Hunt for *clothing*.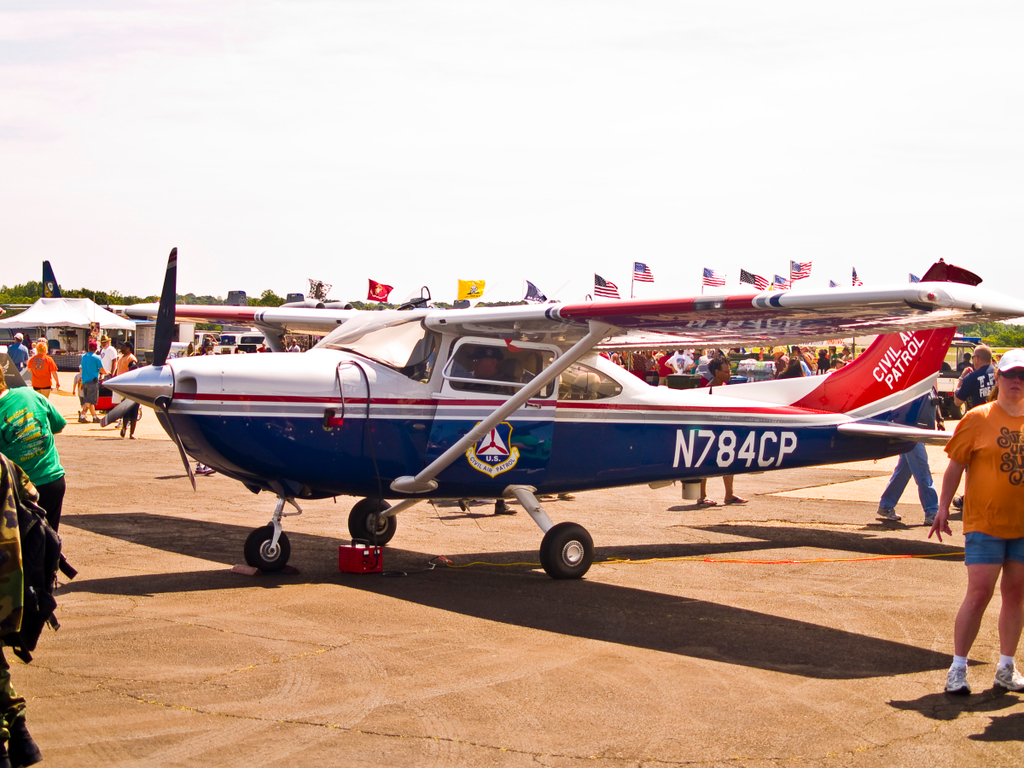
Hunted down at 881:395:937:516.
